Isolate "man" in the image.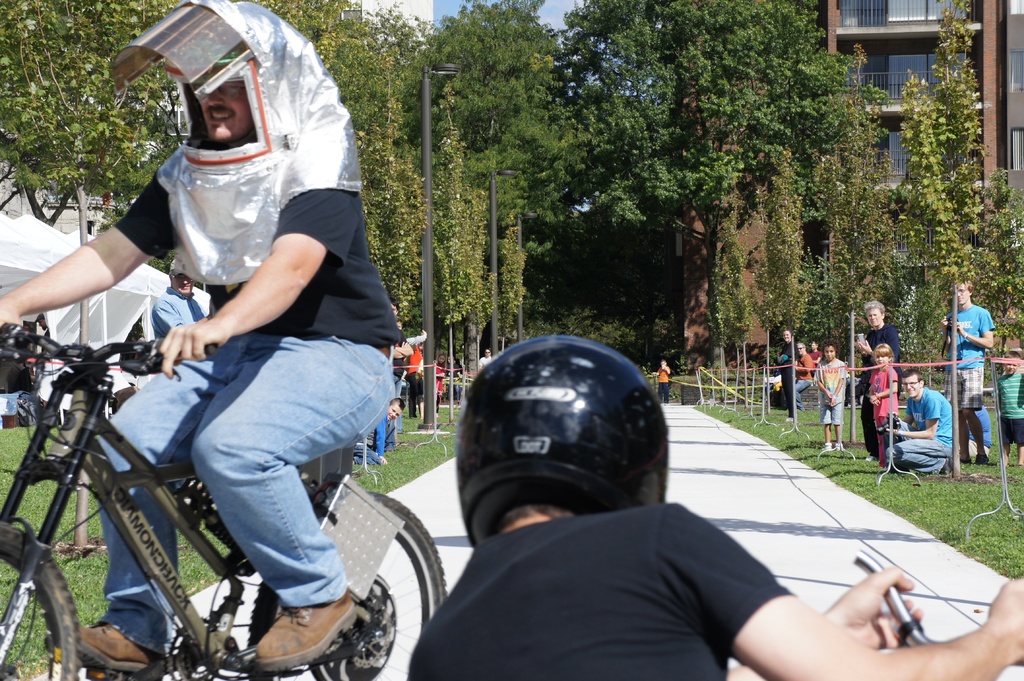
Isolated region: [left=408, top=331, right=1023, bottom=680].
